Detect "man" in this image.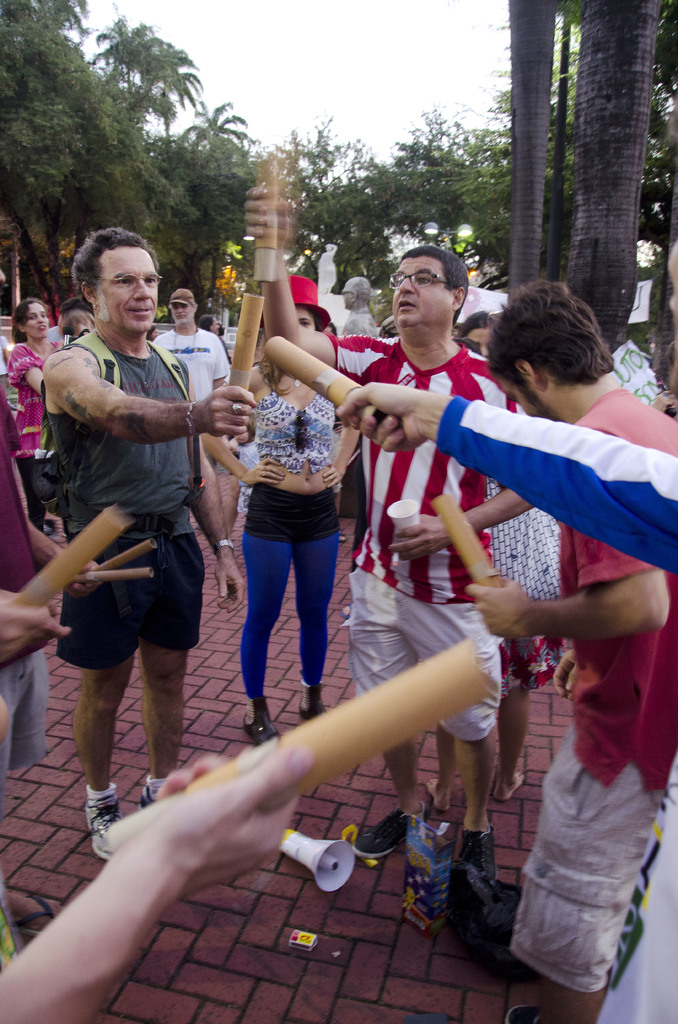
Detection: l=33, t=228, r=243, b=817.
